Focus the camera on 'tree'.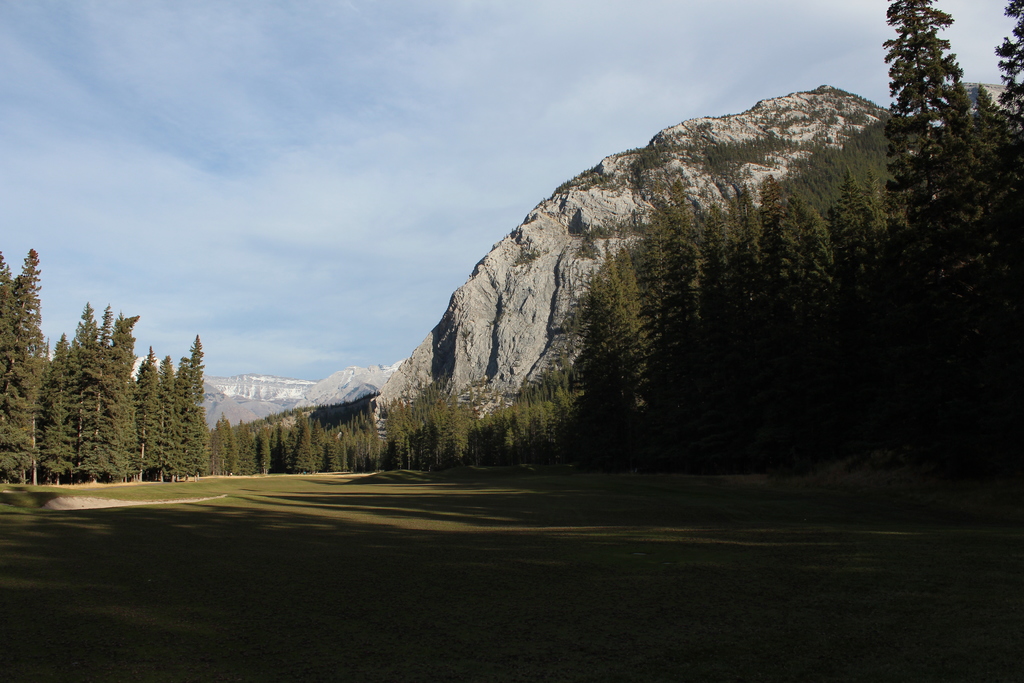
Focus region: crop(374, 370, 479, 467).
